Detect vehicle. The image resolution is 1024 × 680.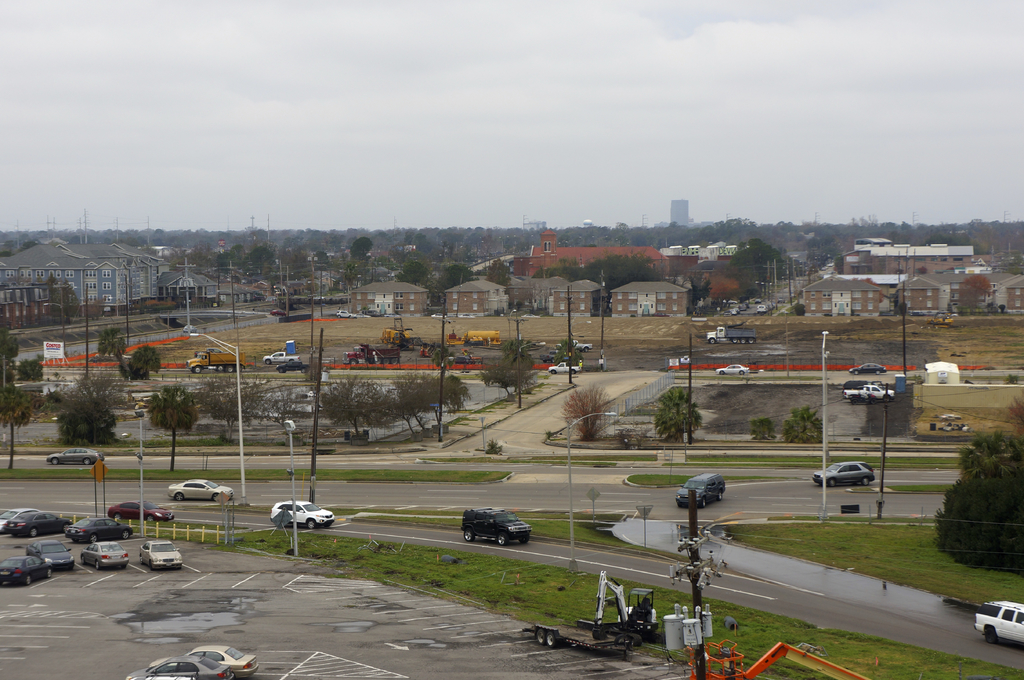
[0,509,38,534].
